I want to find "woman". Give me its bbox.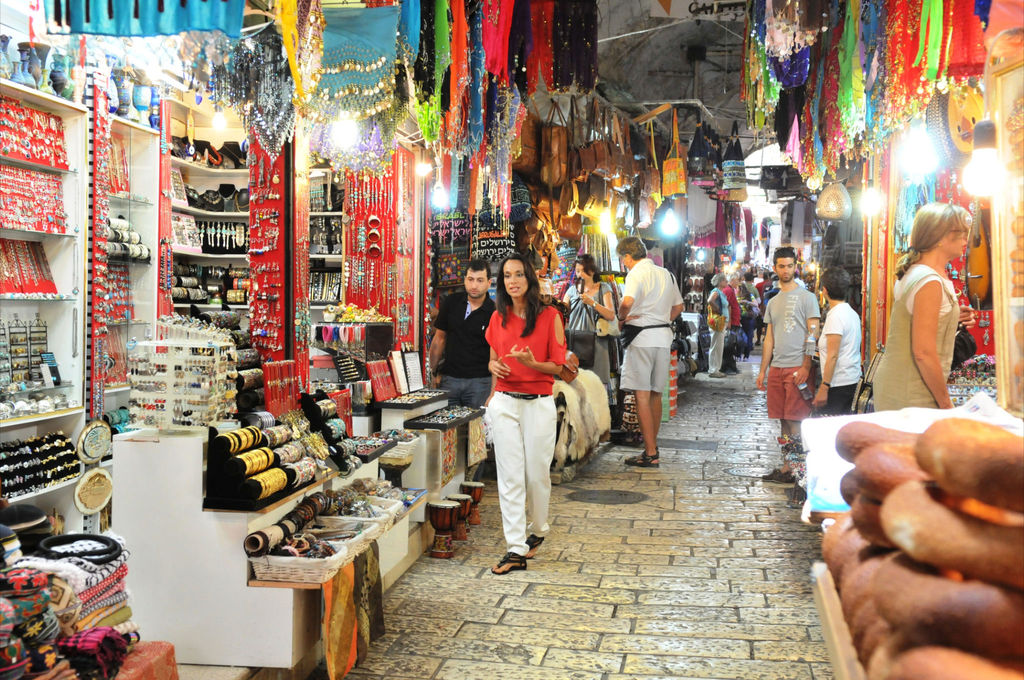
866, 200, 976, 412.
